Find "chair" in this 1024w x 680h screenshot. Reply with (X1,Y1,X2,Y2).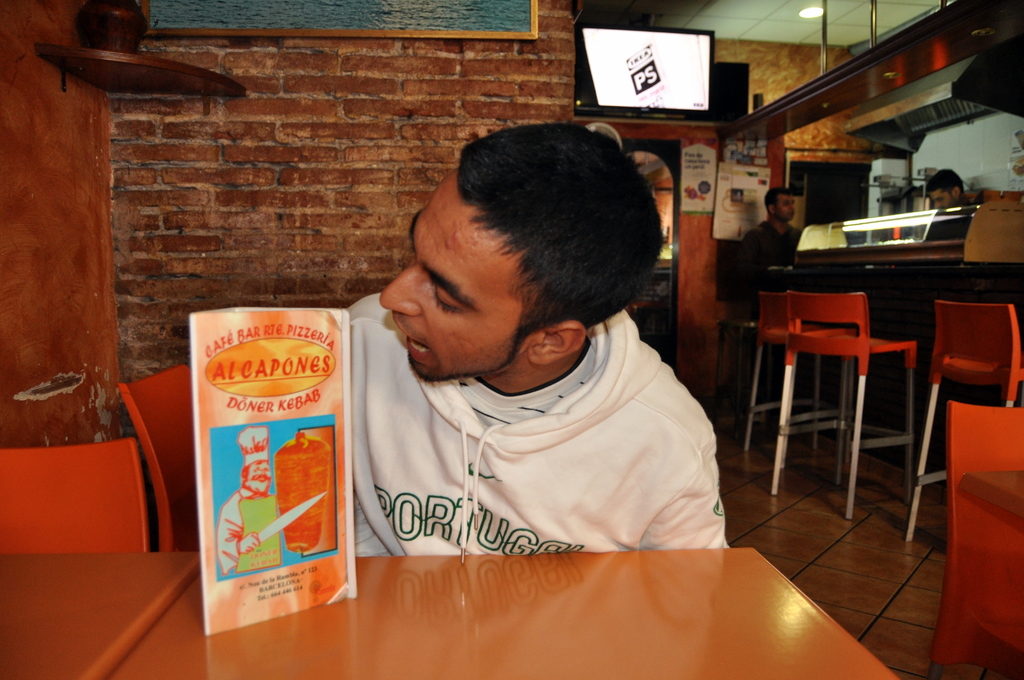
(820,271,943,560).
